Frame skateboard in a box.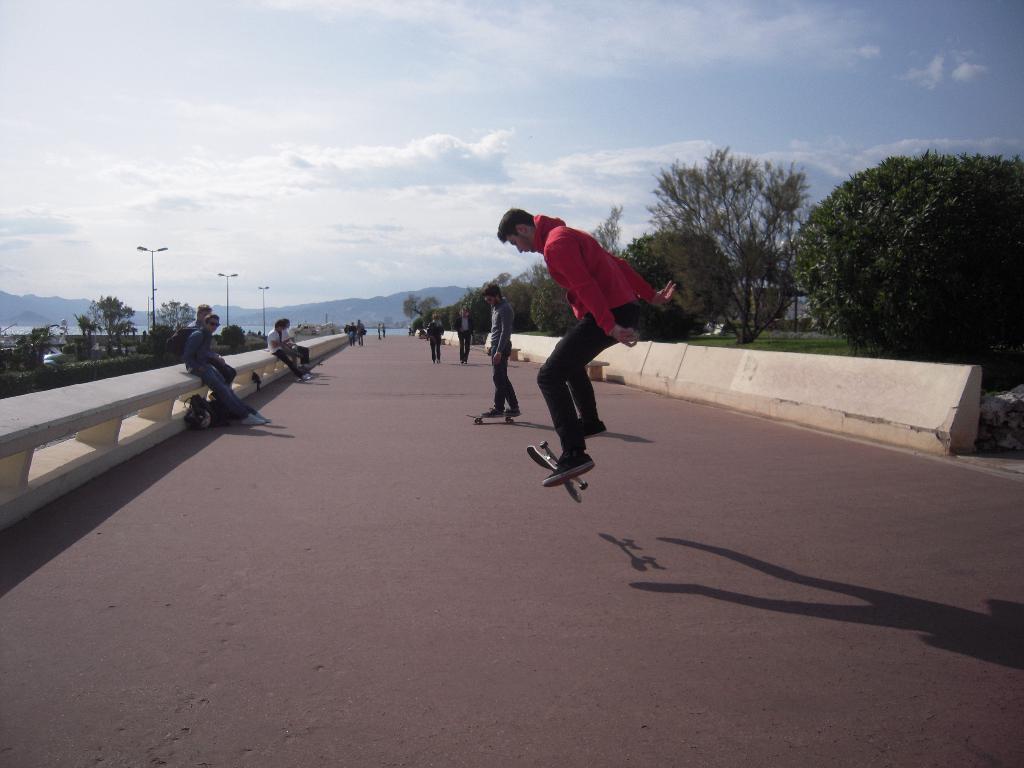
(left=462, top=405, right=525, bottom=428).
